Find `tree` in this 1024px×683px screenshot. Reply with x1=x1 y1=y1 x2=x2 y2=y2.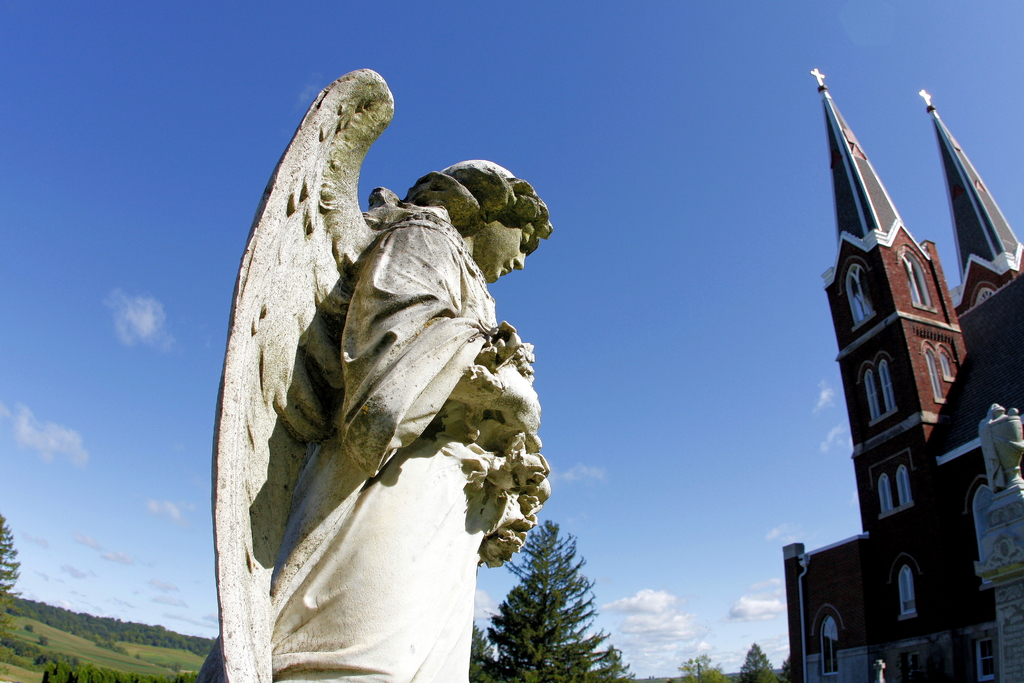
x1=735 y1=646 x2=781 y2=682.
